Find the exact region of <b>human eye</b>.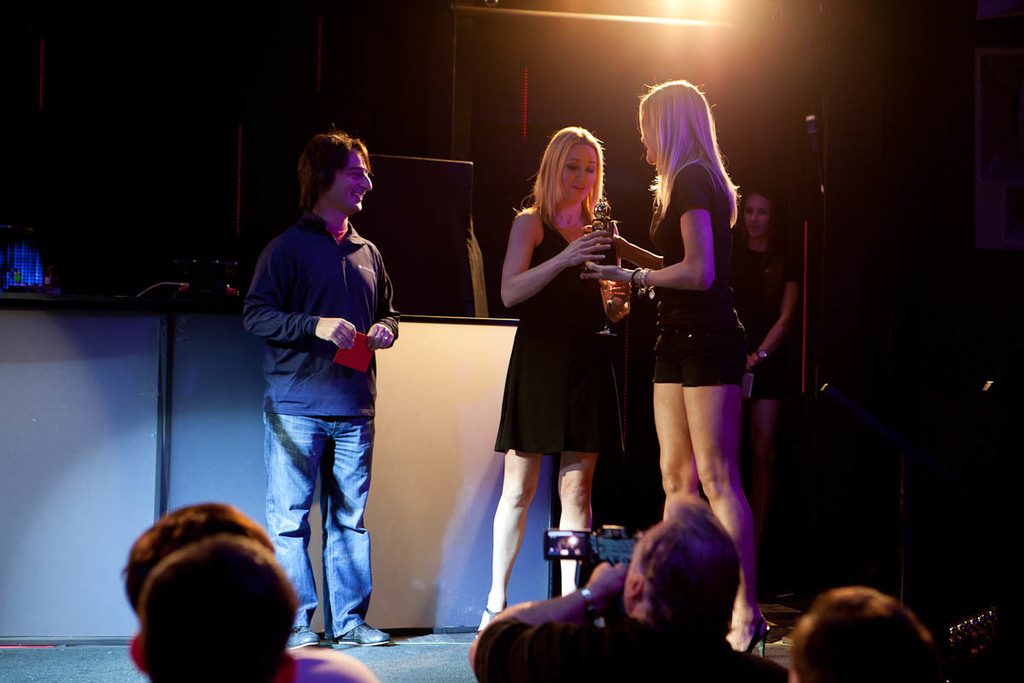
Exact region: 585,165,599,177.
